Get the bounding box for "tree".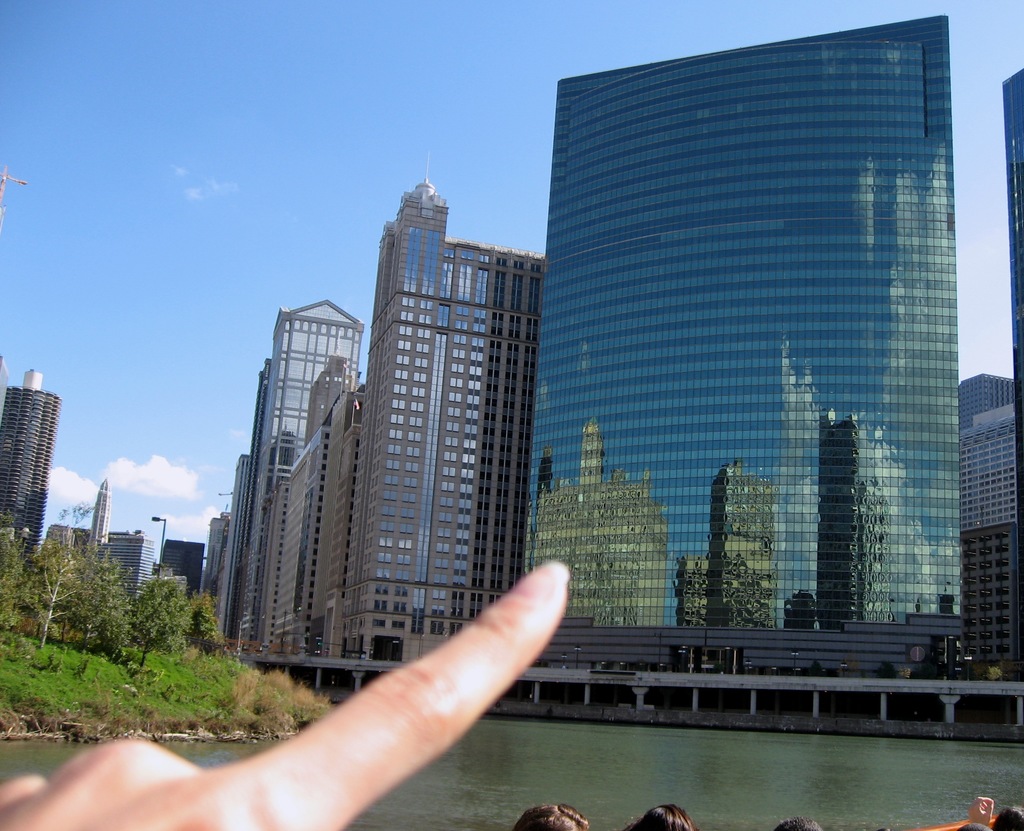
Rect(0, 511, 32, 643).
